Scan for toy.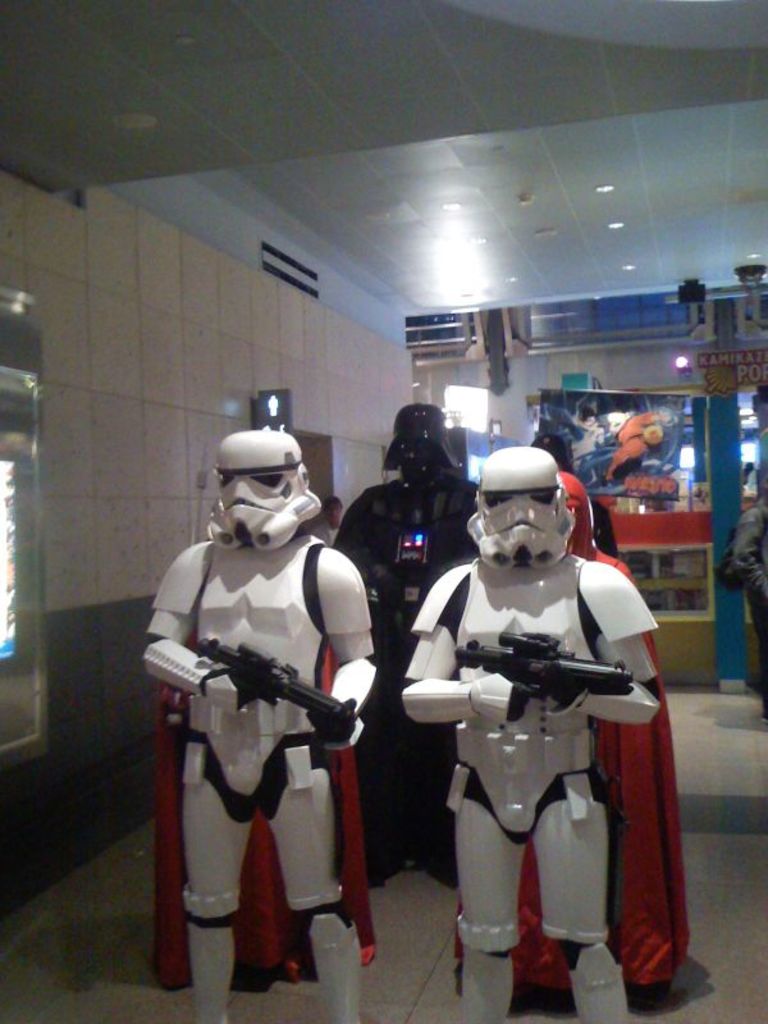
Scan result: (left=408, top=449, right=698, bottom=1021).
